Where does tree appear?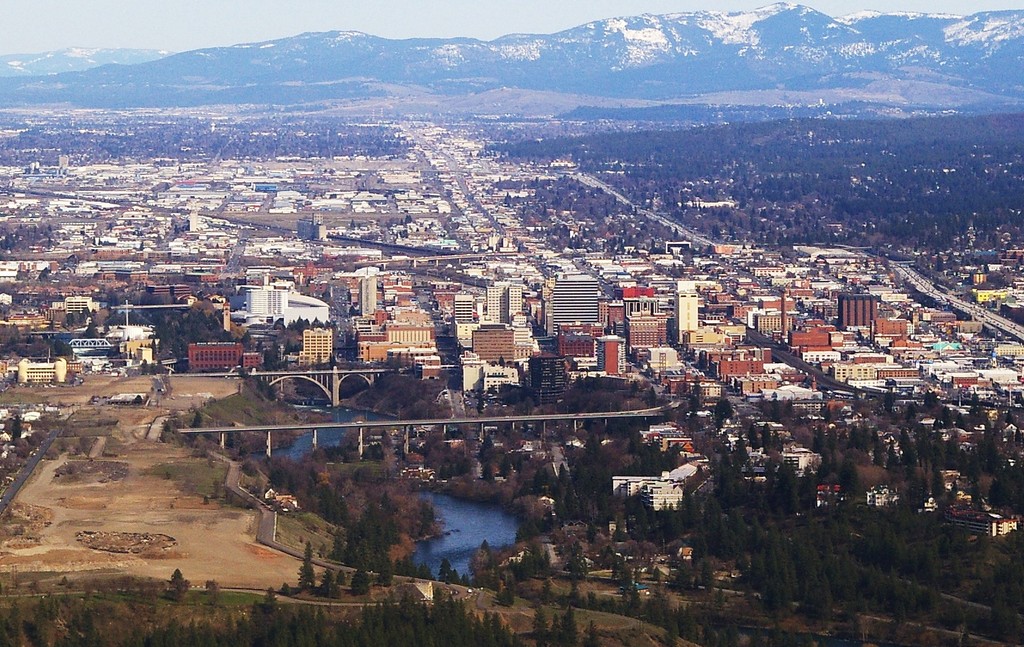
Appears at pyautogui.locateOnScreen(496, 354, 506, 368).
